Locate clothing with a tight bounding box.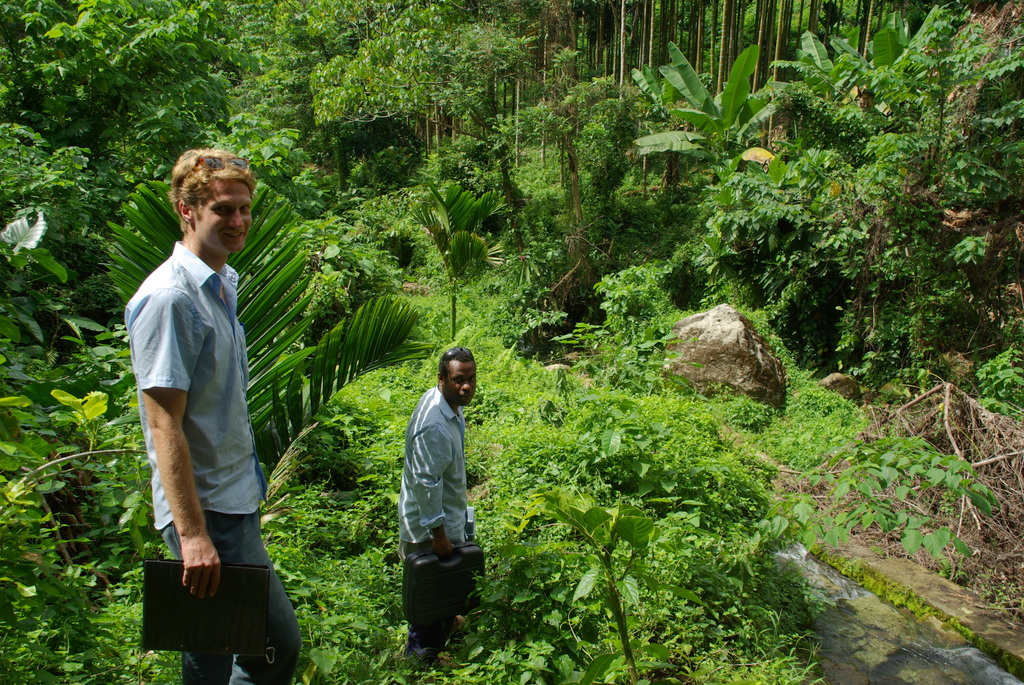
(130,182,275,643).
